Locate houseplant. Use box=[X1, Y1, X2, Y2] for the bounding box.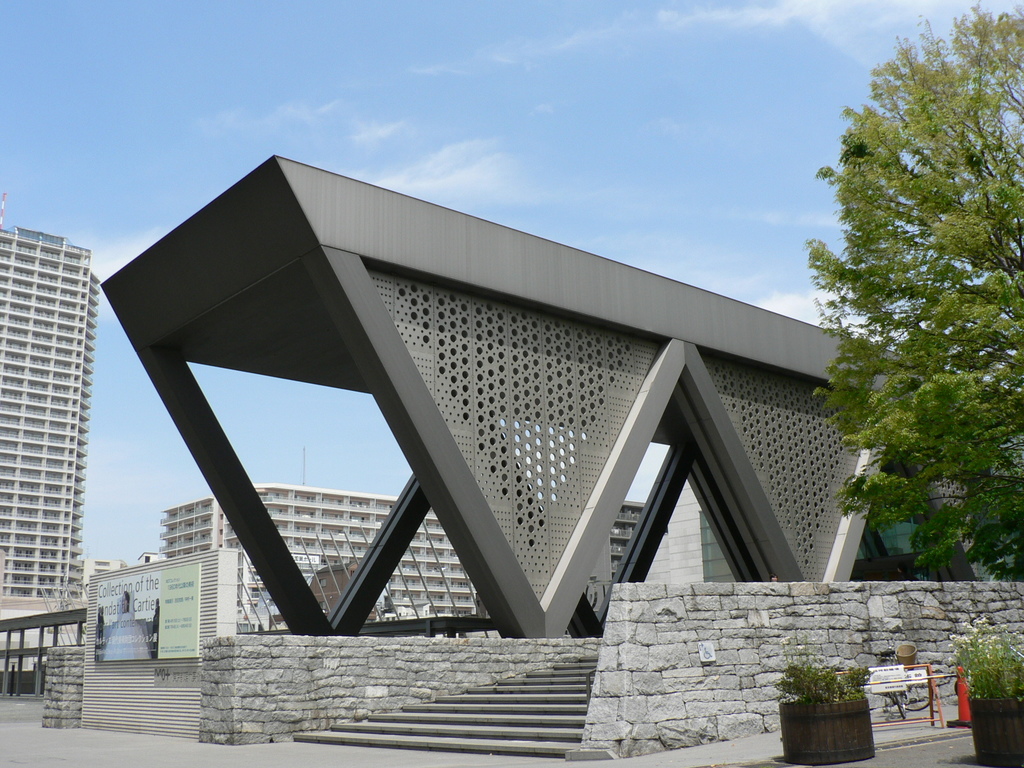
box=[765, 654, 875, 767].
